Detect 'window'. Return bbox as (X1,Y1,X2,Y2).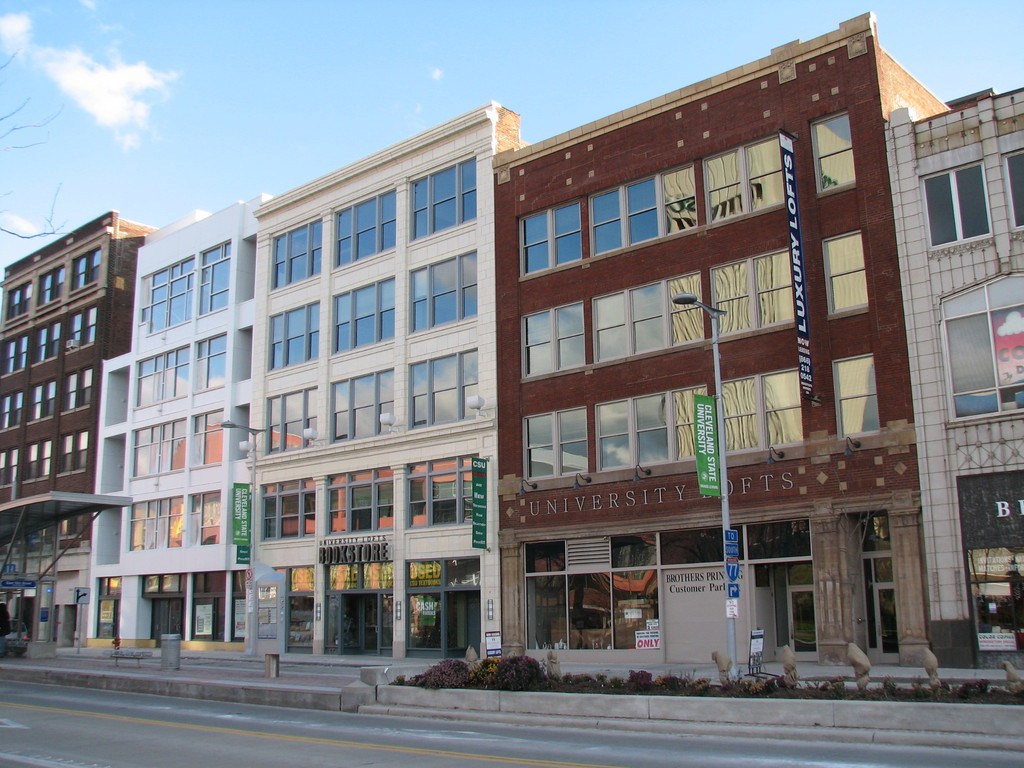
(329,463,391,536).
